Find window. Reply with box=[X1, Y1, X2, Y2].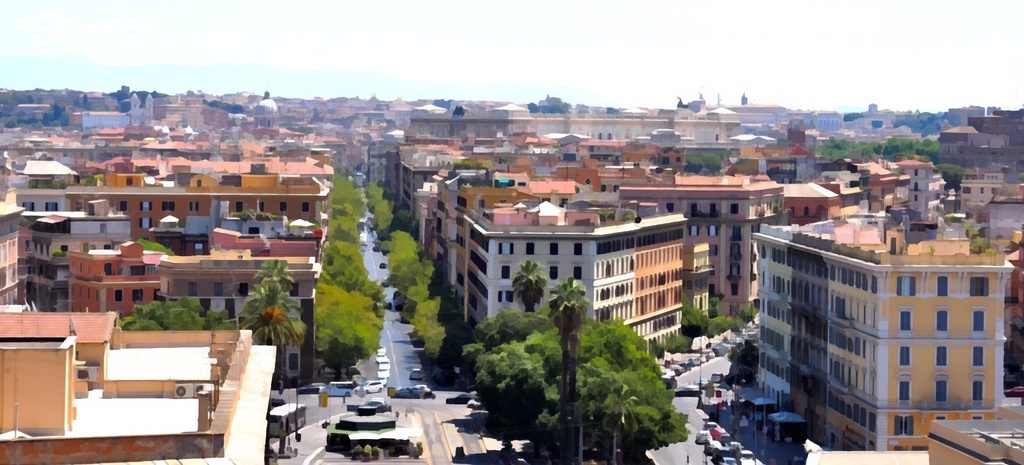
box=[934, 380, 948, 404].
